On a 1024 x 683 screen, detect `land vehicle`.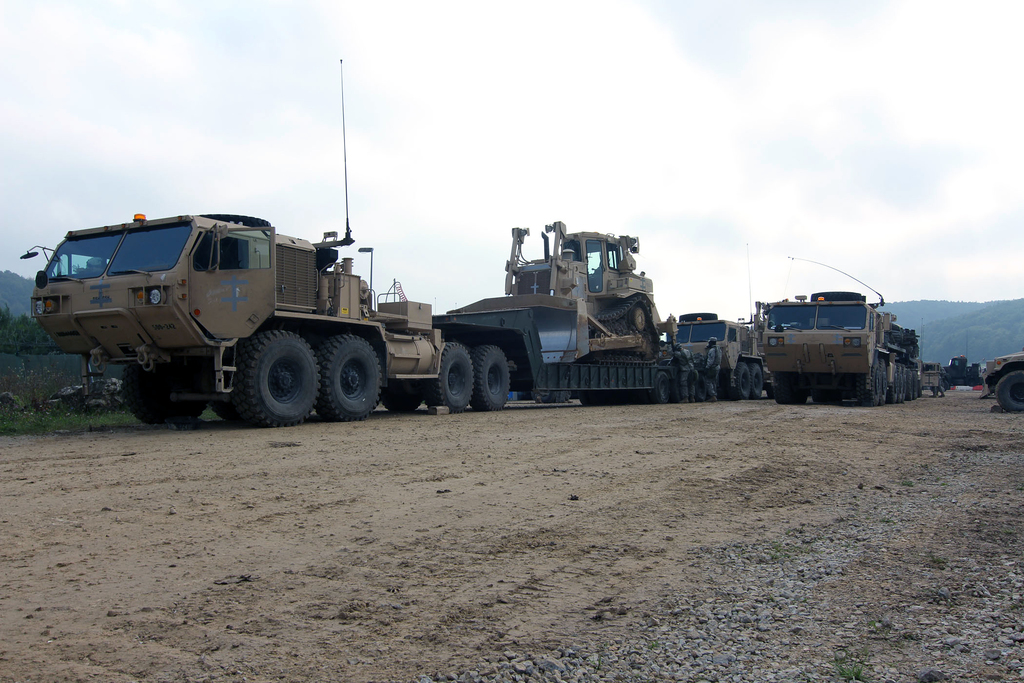
bbox=[945, 350, 986, 388].
